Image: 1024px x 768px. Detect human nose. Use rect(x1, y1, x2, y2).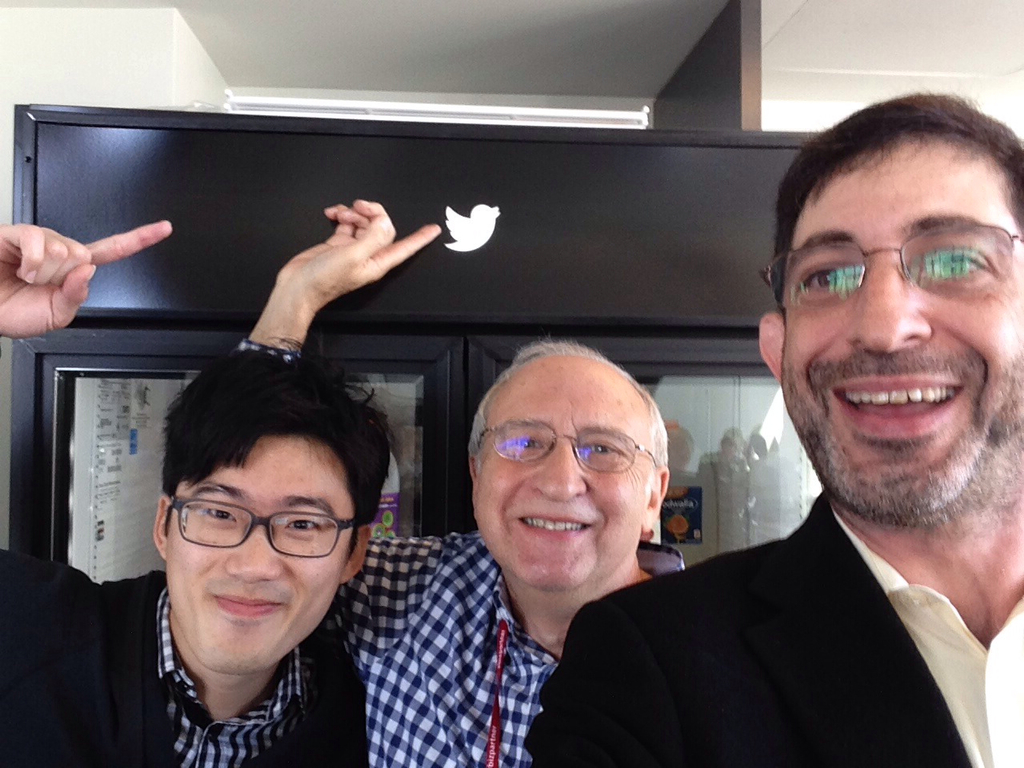
rect(531, 440, 586, 502).
